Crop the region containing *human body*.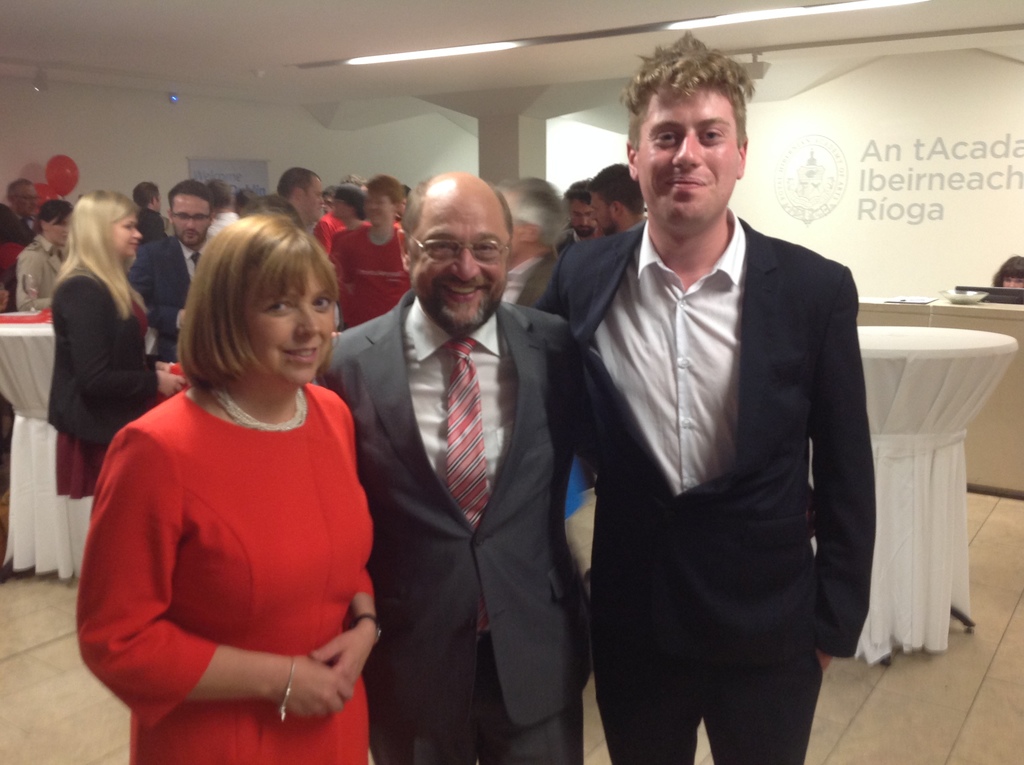
Crop region: (48,259,193,503).
